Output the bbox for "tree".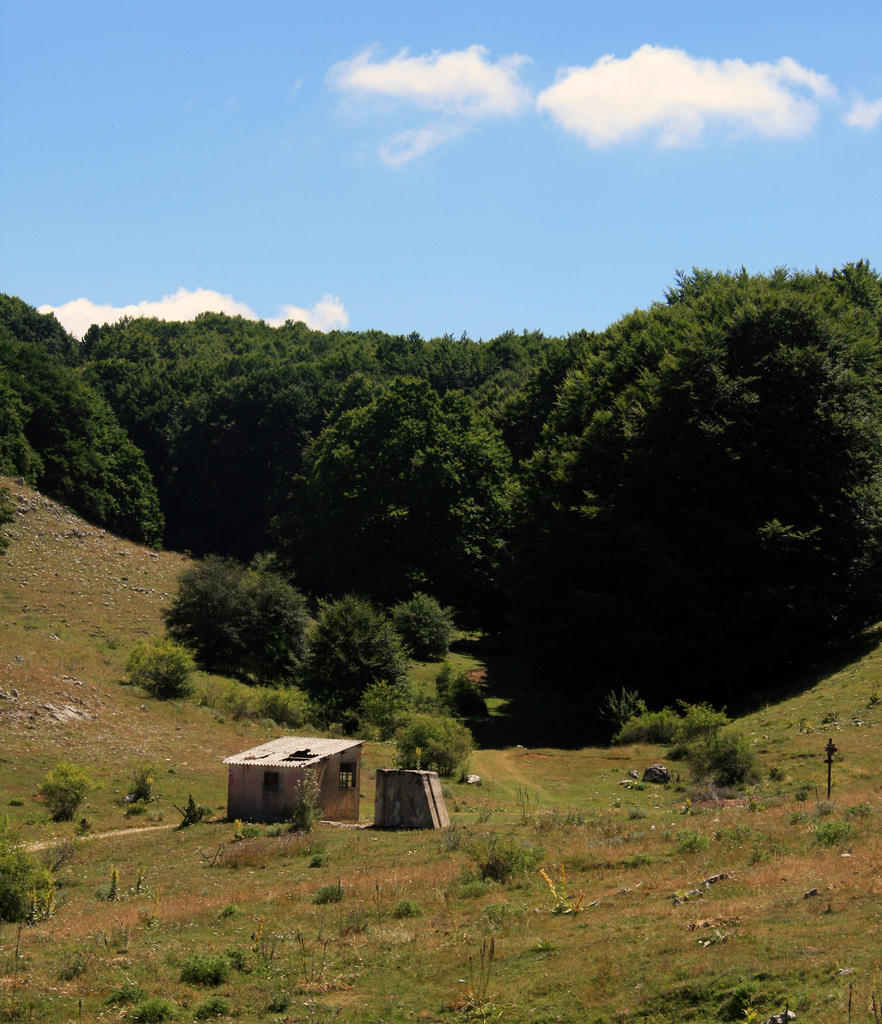
{"left": 344, "top": 674, "right": 421, "bottom": 742}.
